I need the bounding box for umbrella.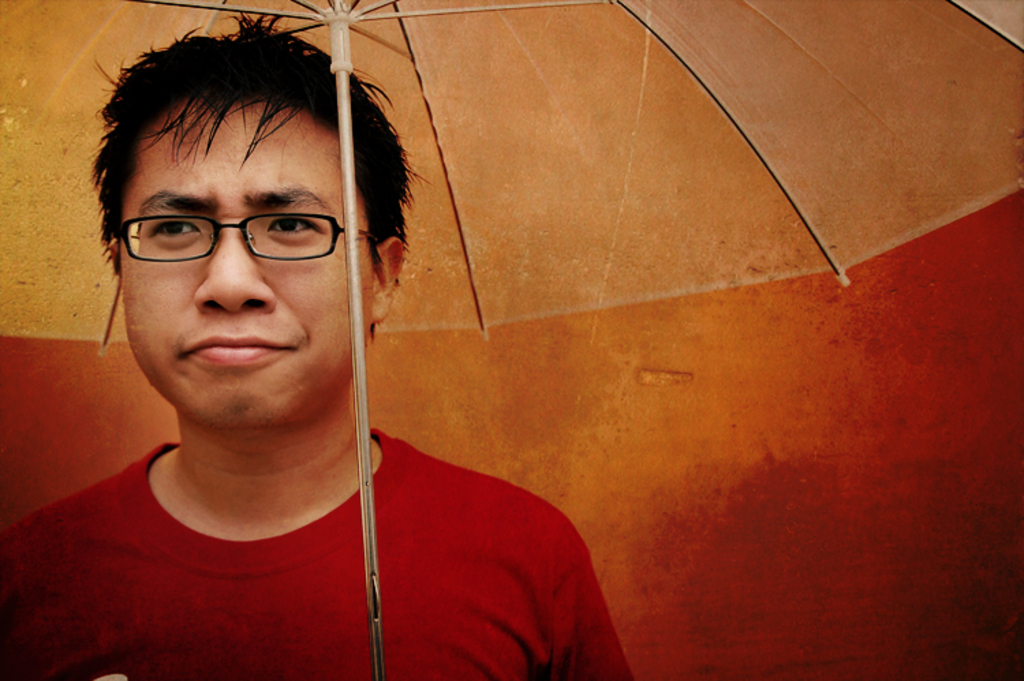
Here it is: <region>0, 0, 1023, 680</region>.
